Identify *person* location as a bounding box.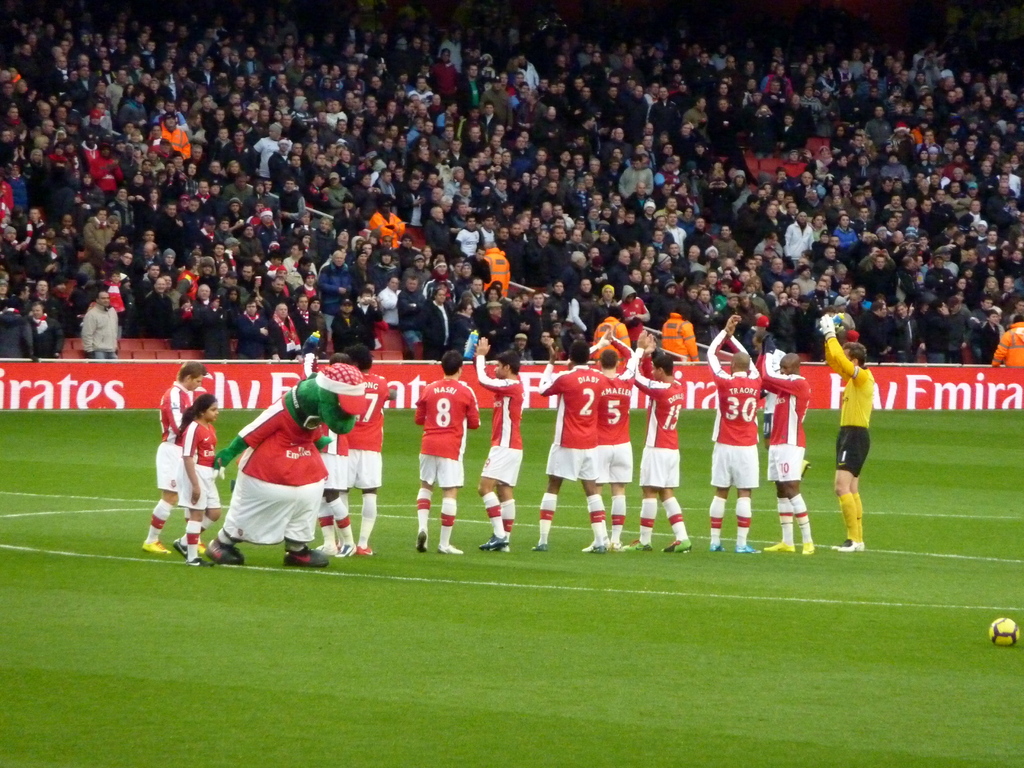
box(820, 316, 876, 554).
